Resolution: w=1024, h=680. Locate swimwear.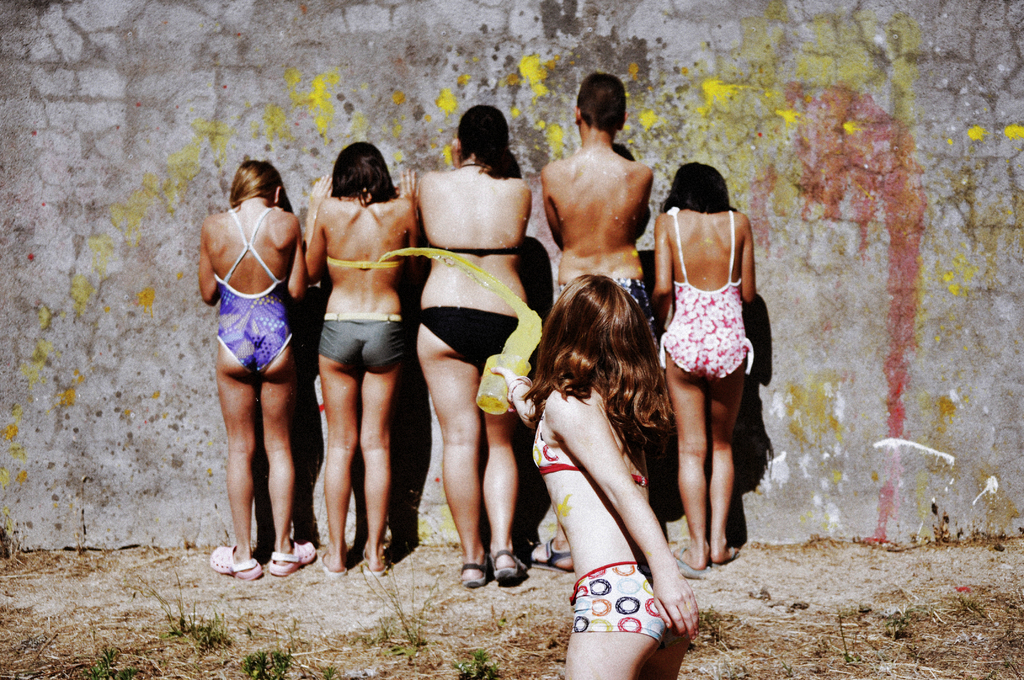
locate(215, 205, 290, 366).
